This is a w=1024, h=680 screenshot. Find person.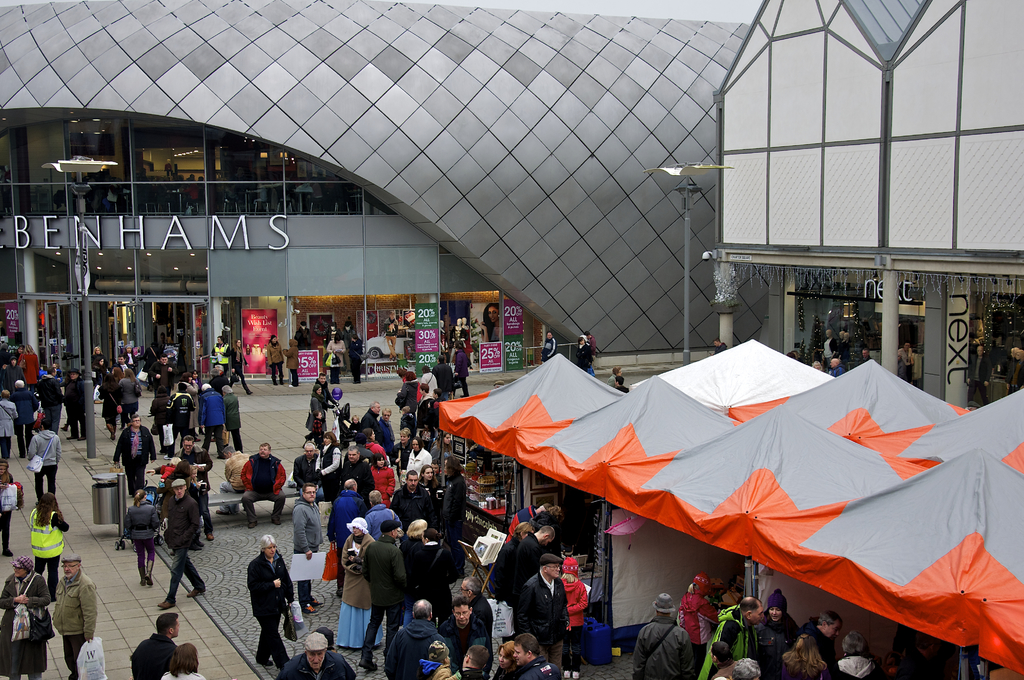
Bounding box: <box>166,381,191,437</box>.
